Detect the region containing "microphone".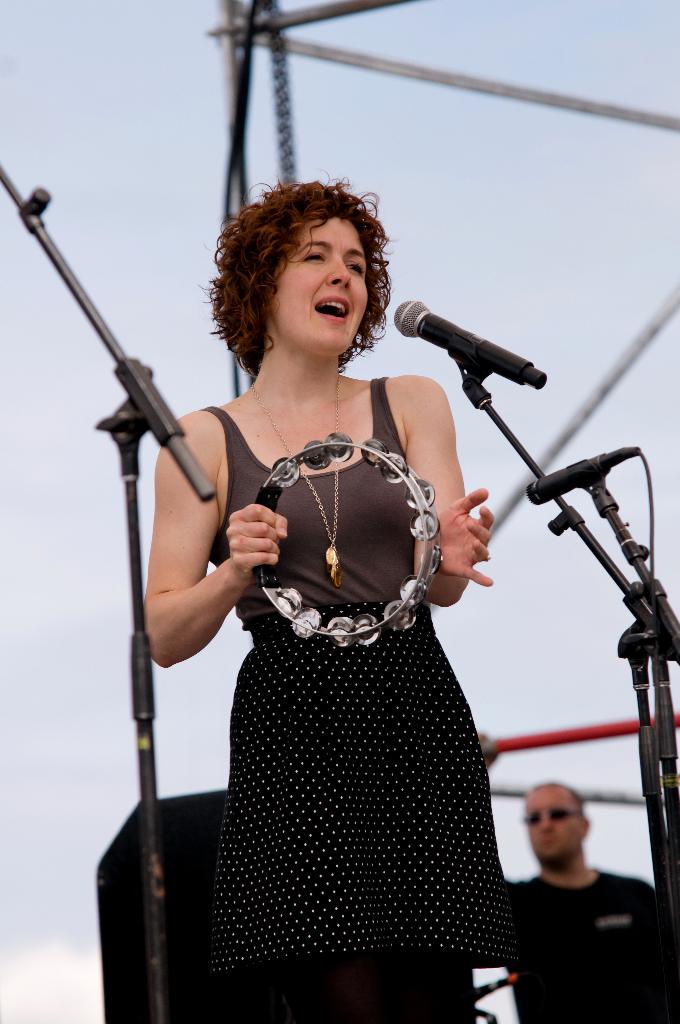
x1=526, y1=449, x2=644, y2=504.
